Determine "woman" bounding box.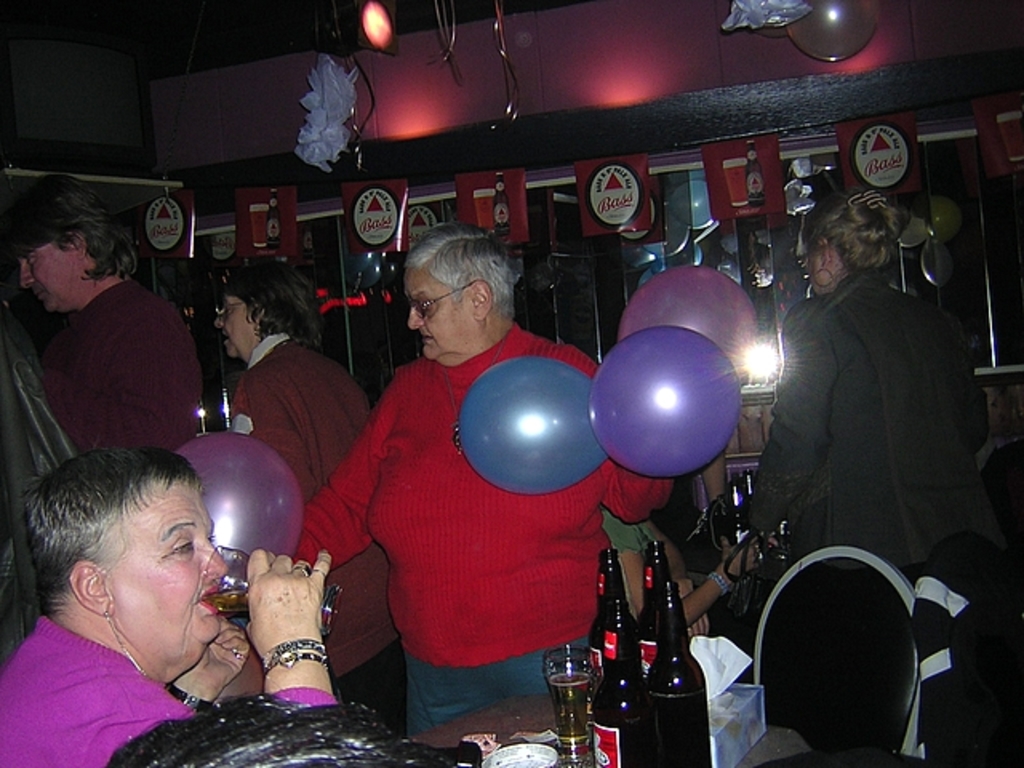
Determined: x1=211 y1=259 x2=413 y2=746.
